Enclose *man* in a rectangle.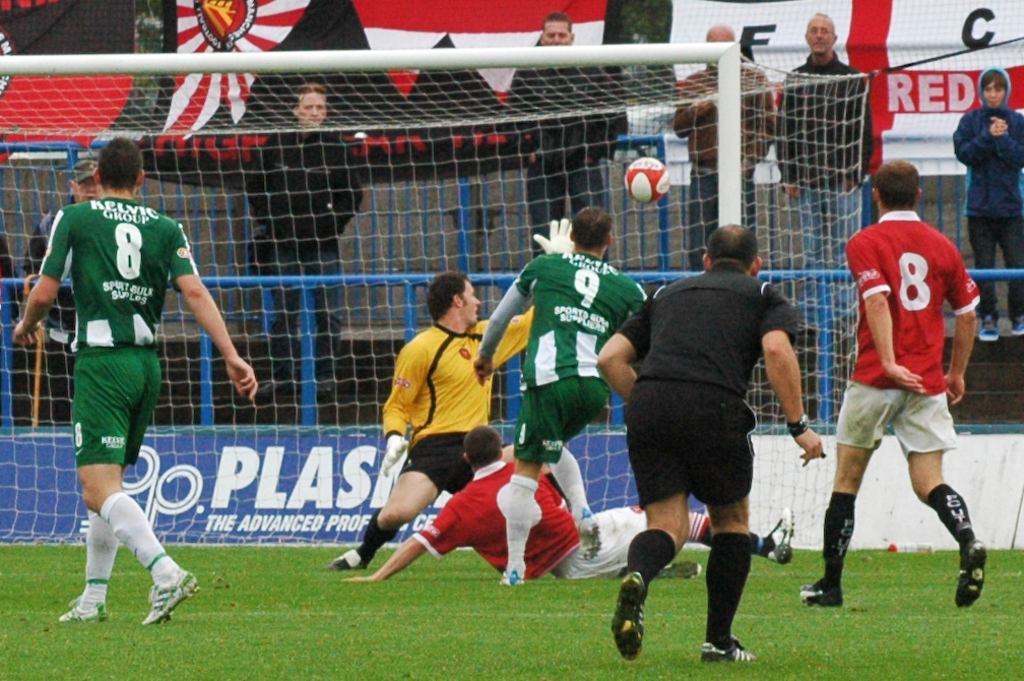
[346,422,793,582].
